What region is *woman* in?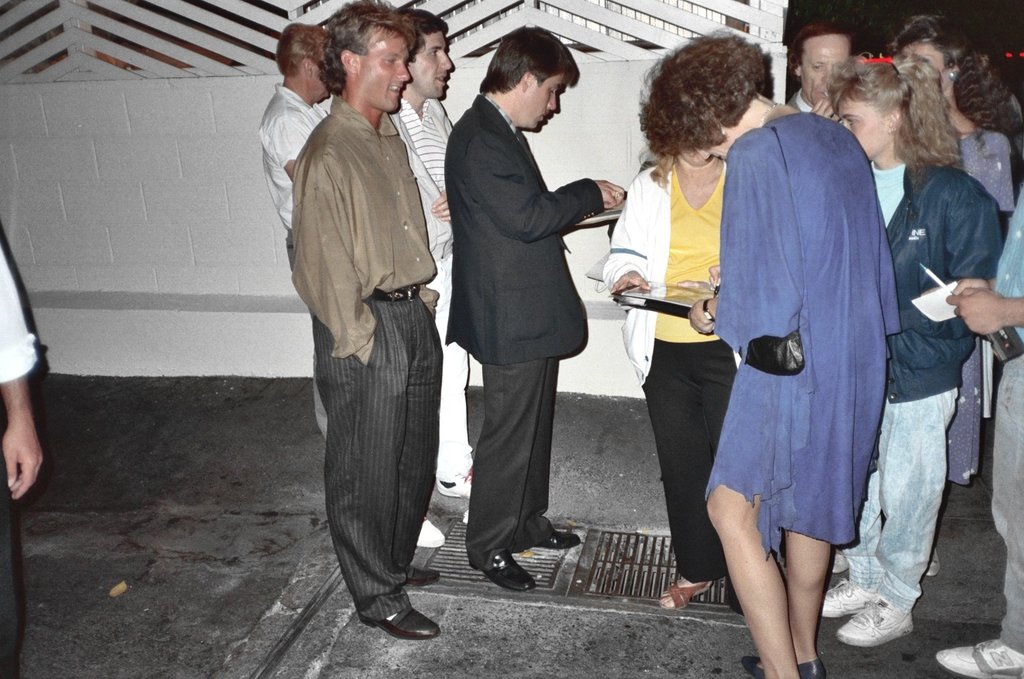
locate(824, 47, 1001, 648).
